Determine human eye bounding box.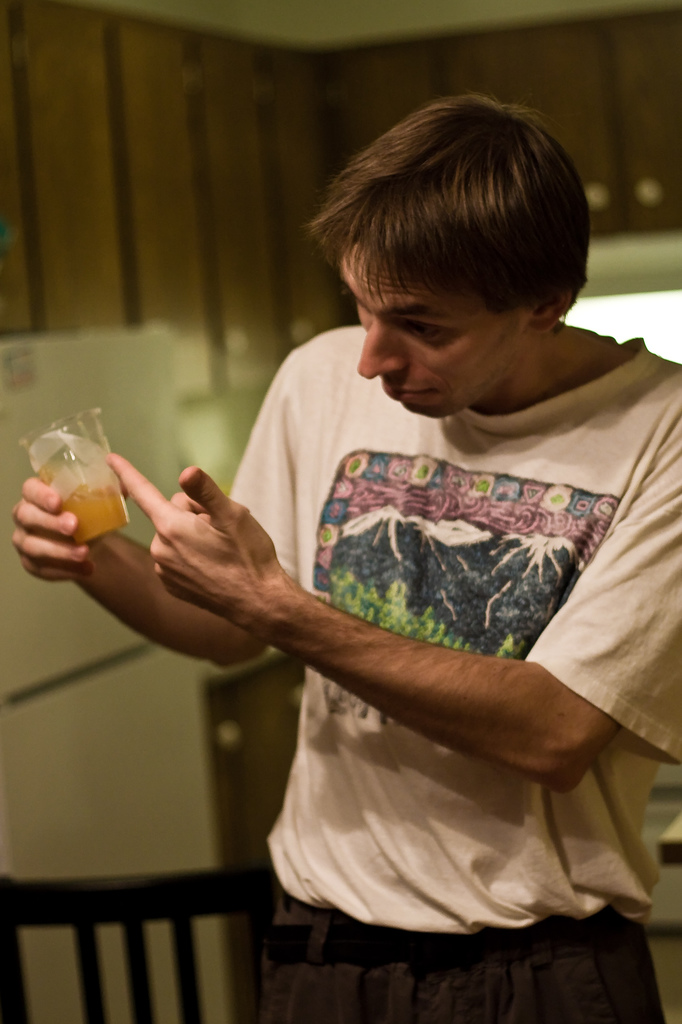
Determined: crop(398, 318, 445, 333).
